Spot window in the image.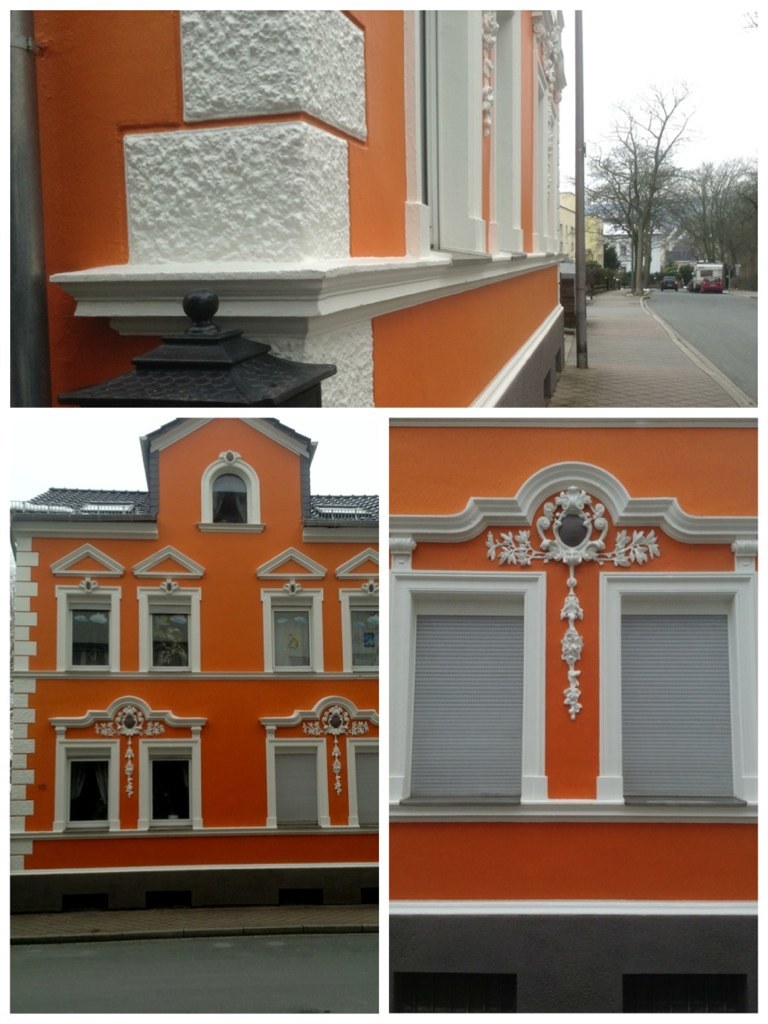
window found at 277,751,316,823.
